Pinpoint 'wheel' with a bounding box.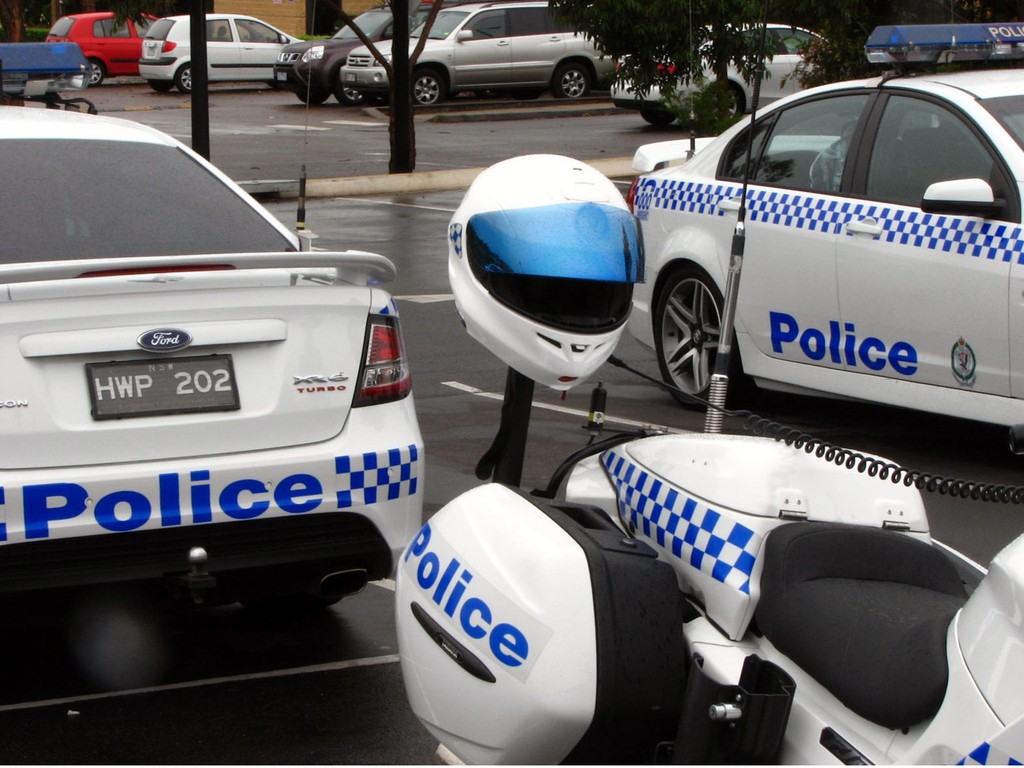
x1=87, y1=61, x2=102, y2=87.
